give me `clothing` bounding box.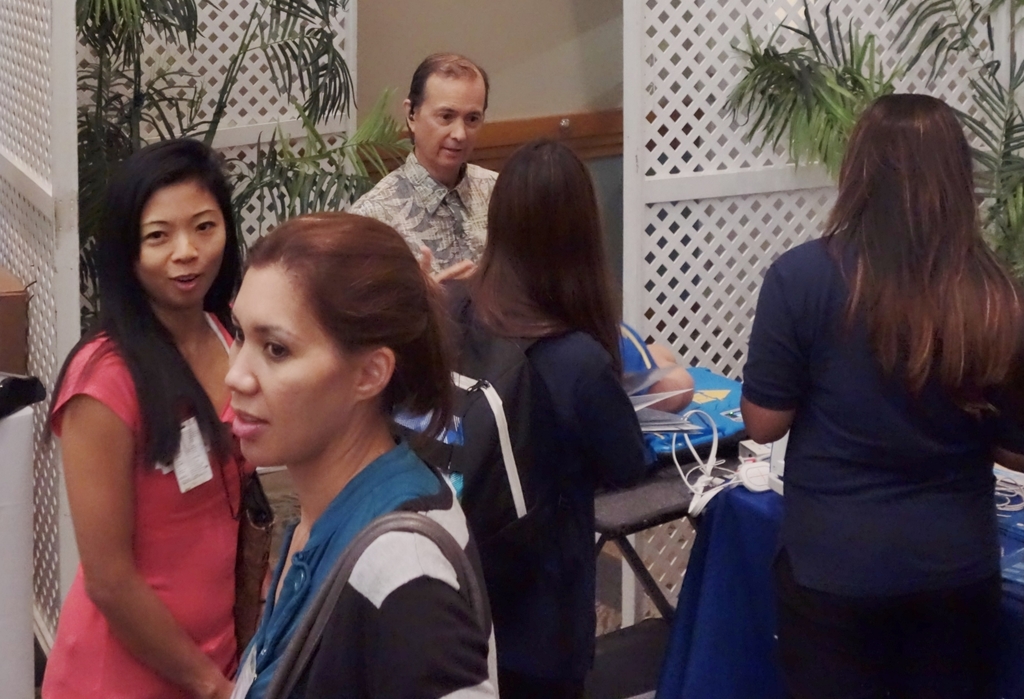
l=433, t=273, r=655, b=698.
